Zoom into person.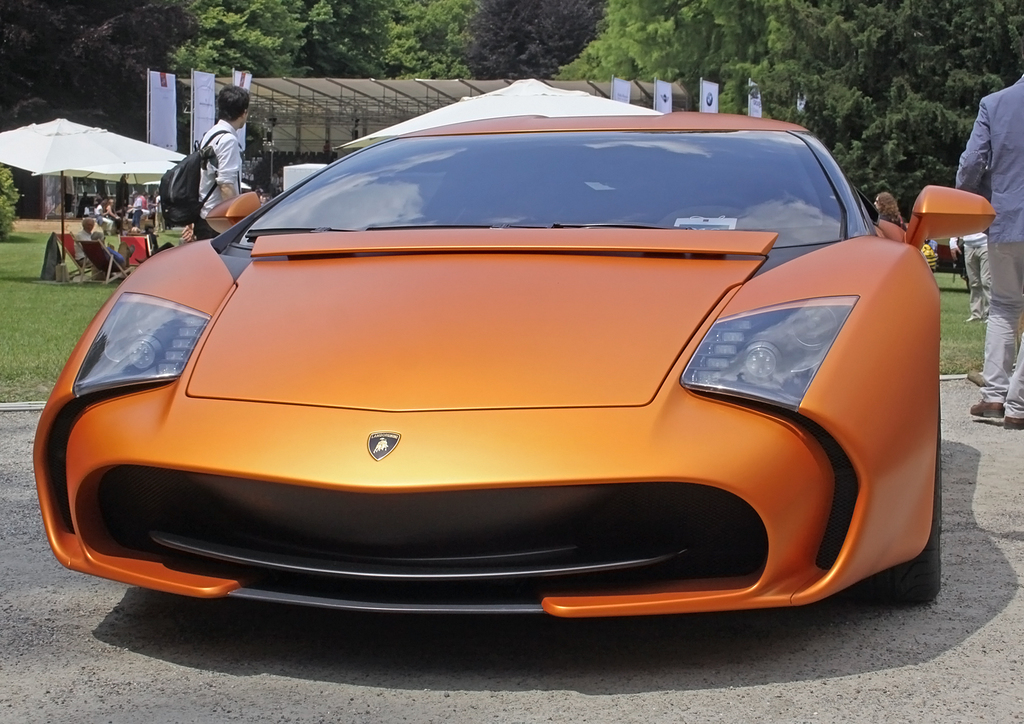
Zoom target: 946 68 1023 427.
